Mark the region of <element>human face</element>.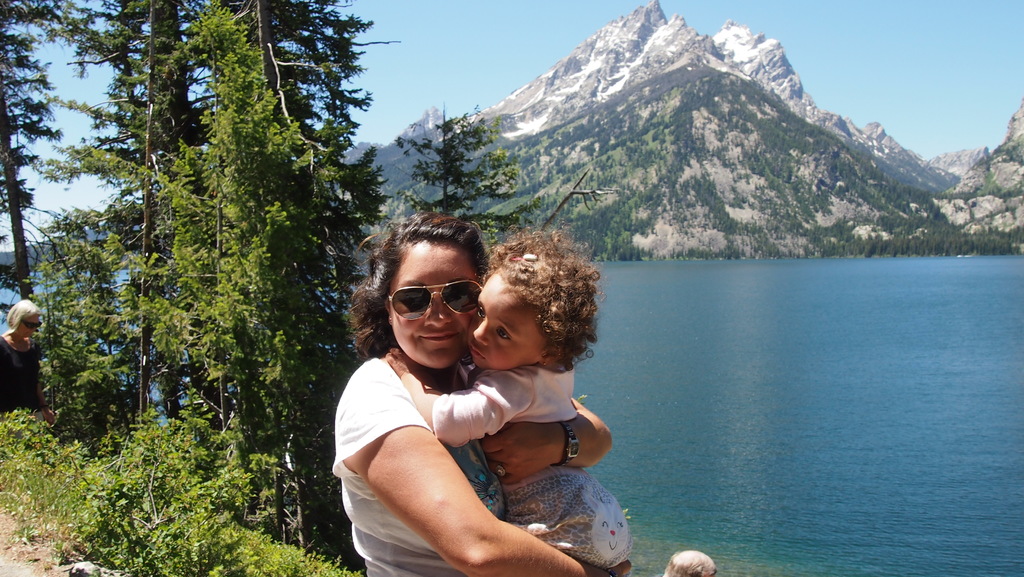
Region: (388, 245, 479, 373).
